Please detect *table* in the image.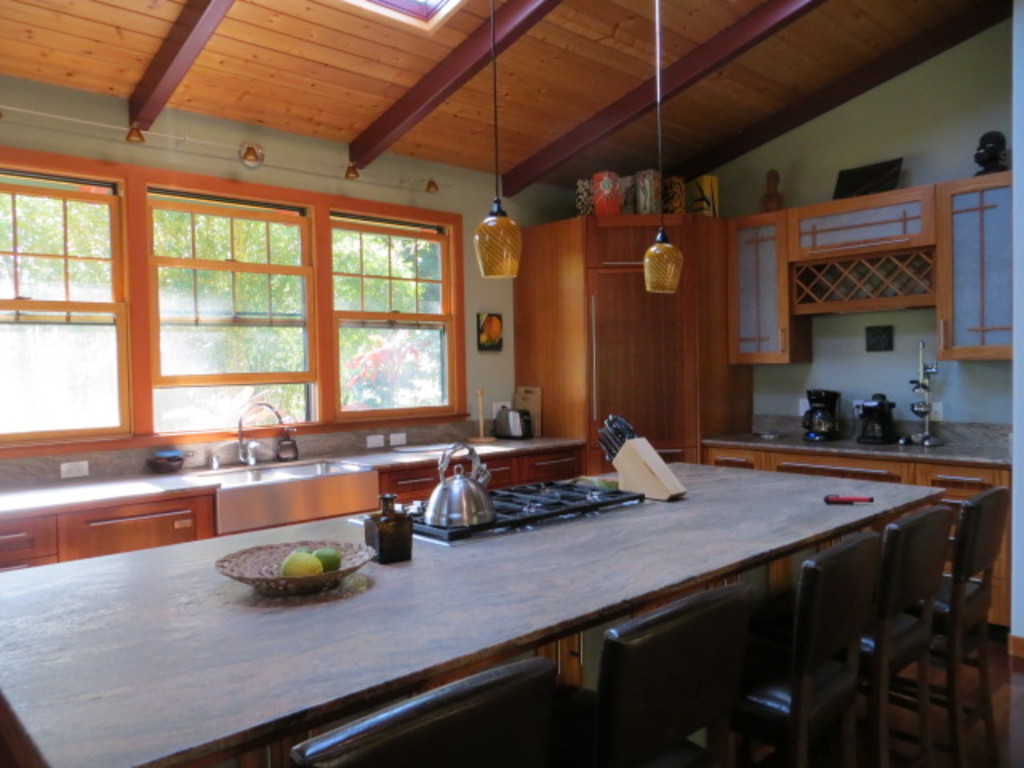
0,456,944,766.
